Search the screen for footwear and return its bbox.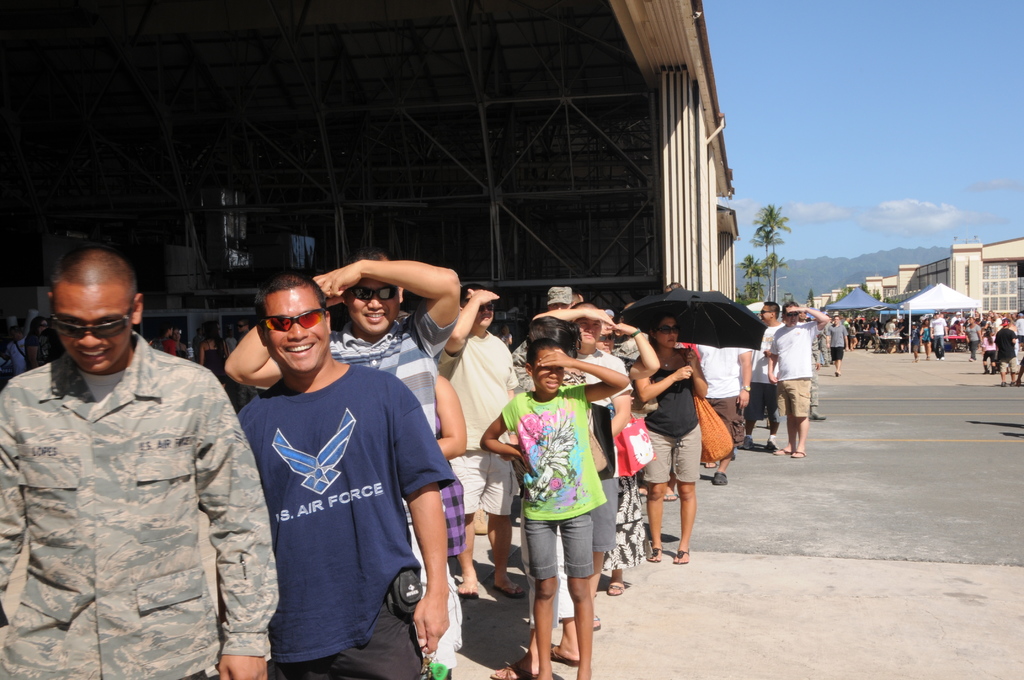
Found: box=[486, 664, 539, 679].
